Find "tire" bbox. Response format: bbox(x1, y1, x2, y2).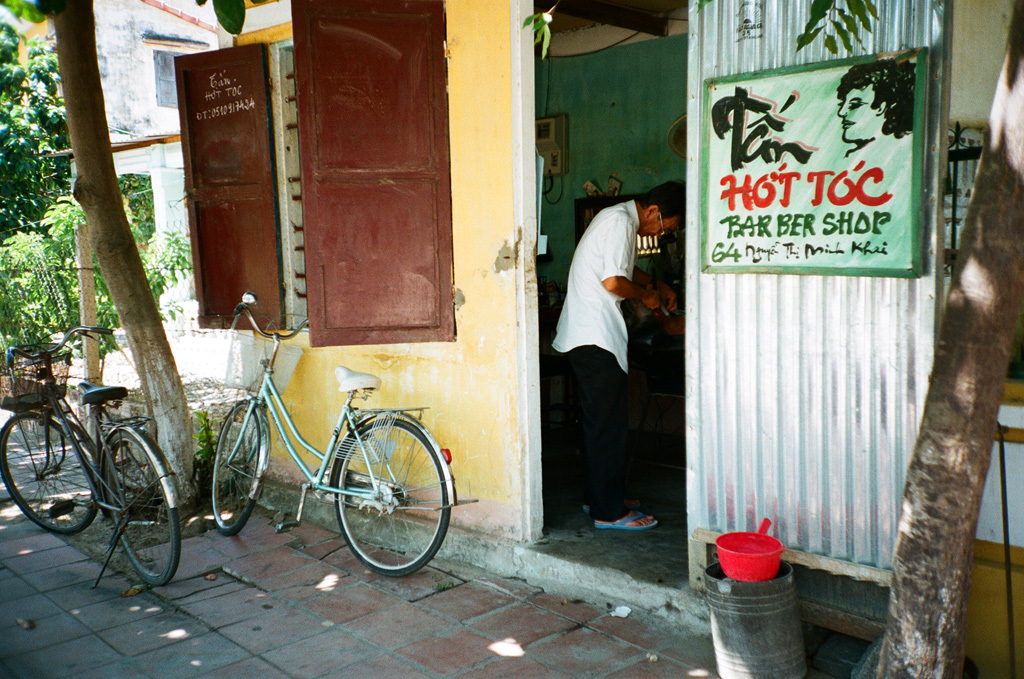
bbox(0, 409, 99, 537).
